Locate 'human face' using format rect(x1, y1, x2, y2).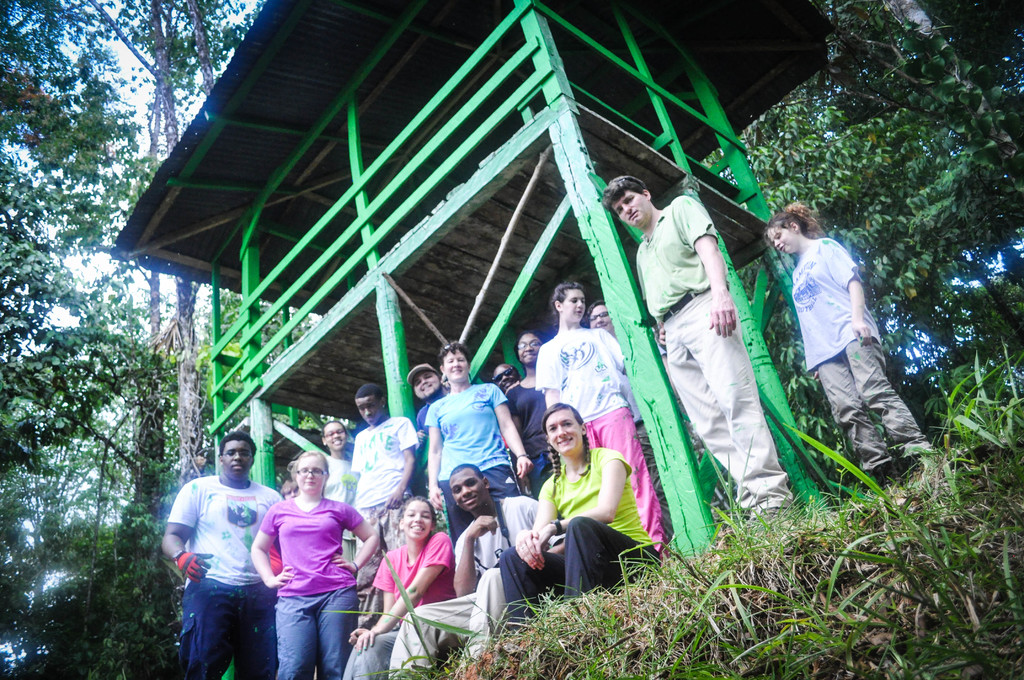
rect(619, 198, 649, 227).
